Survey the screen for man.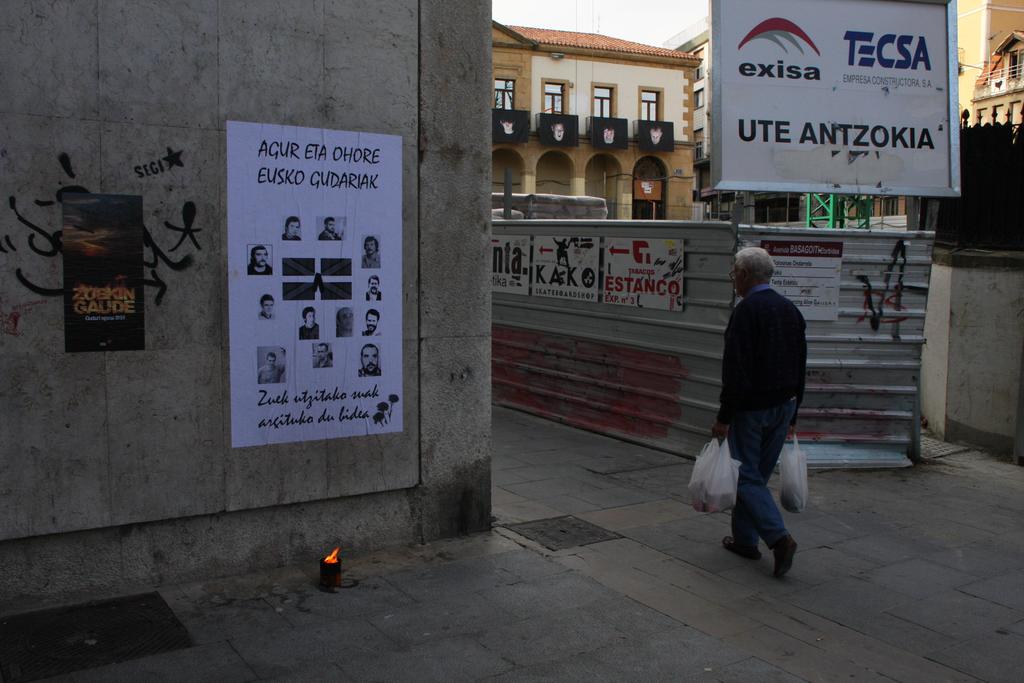
Survey found: bbox=(358, 343, 383, 379).
